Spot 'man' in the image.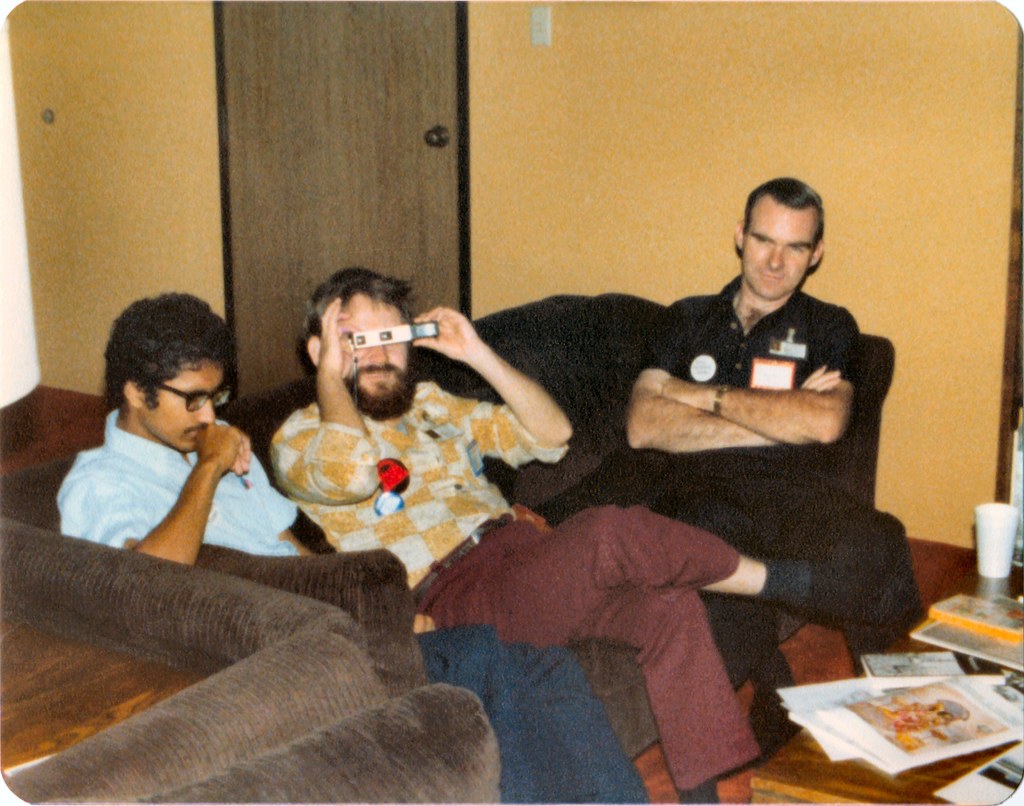
'man' found at <box>52,300,660,805</box>.
